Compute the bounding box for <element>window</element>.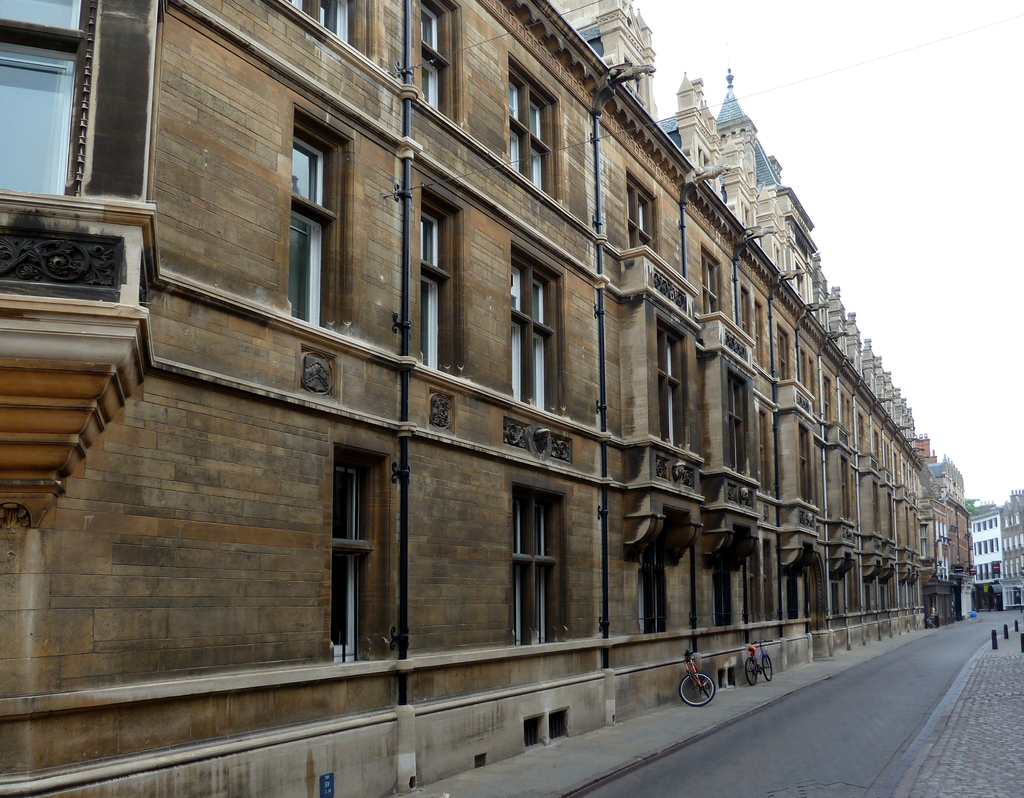
{"x1": 773, "y1": 245, "x2": 783, "y2": 267}.
